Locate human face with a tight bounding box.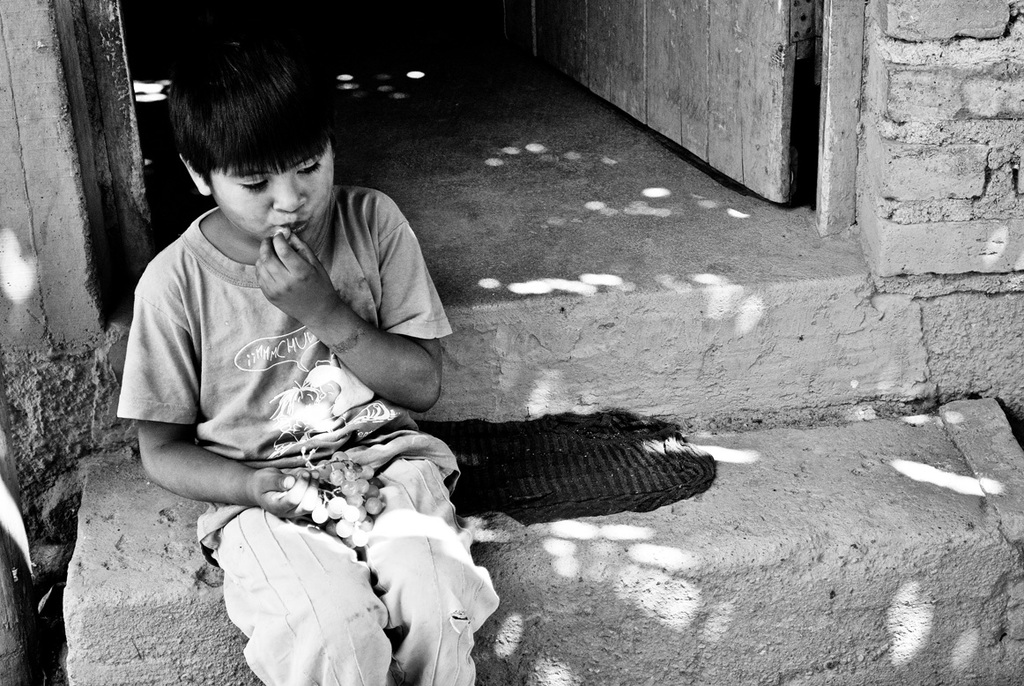
x1=218 y1=164 x2=334 y2=243.
